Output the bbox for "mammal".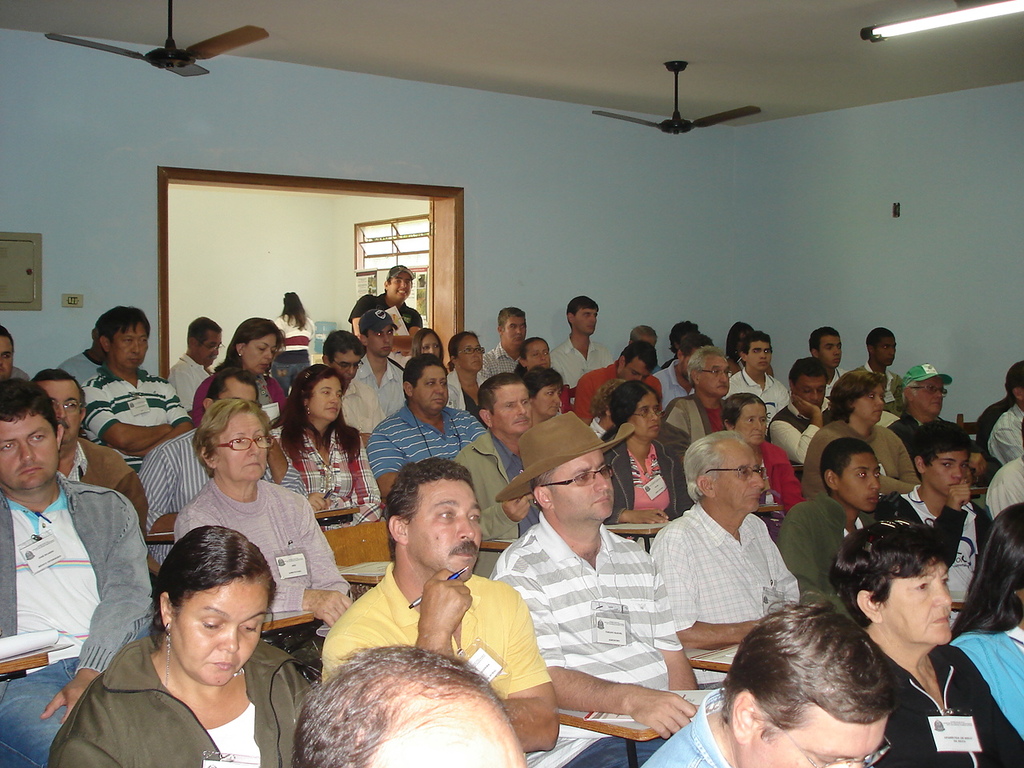
<bbox>550, 291, 614, 387</bbox>.
